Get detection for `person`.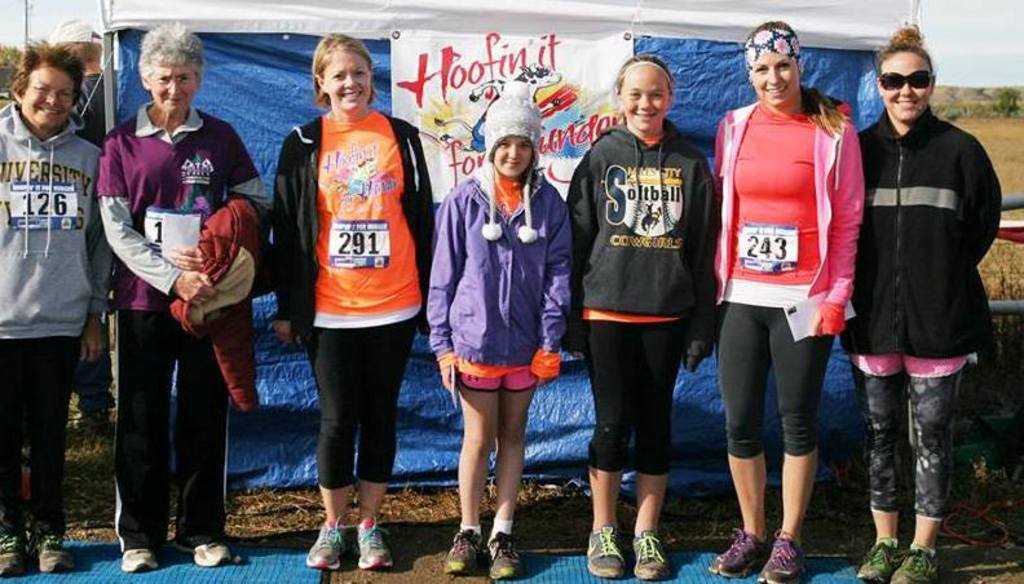
Detection: 0:36:103:576.
